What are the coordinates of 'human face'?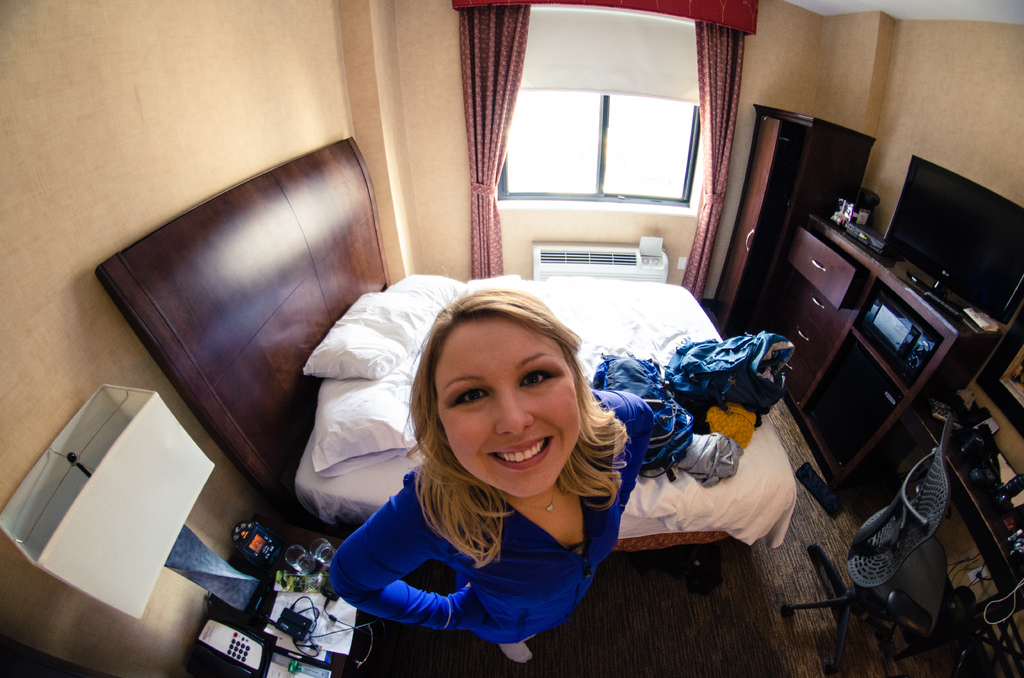
locate(437, 323, 576, 497).
